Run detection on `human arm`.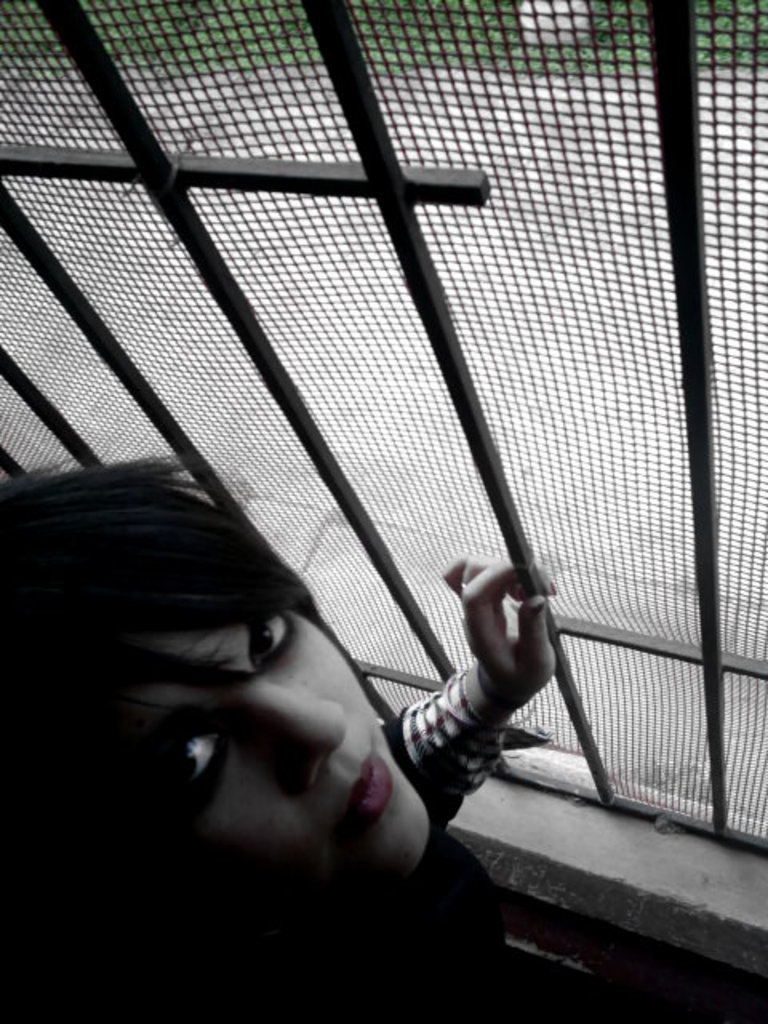
Result: (left=376, top=563, right=554, bottom=830).
